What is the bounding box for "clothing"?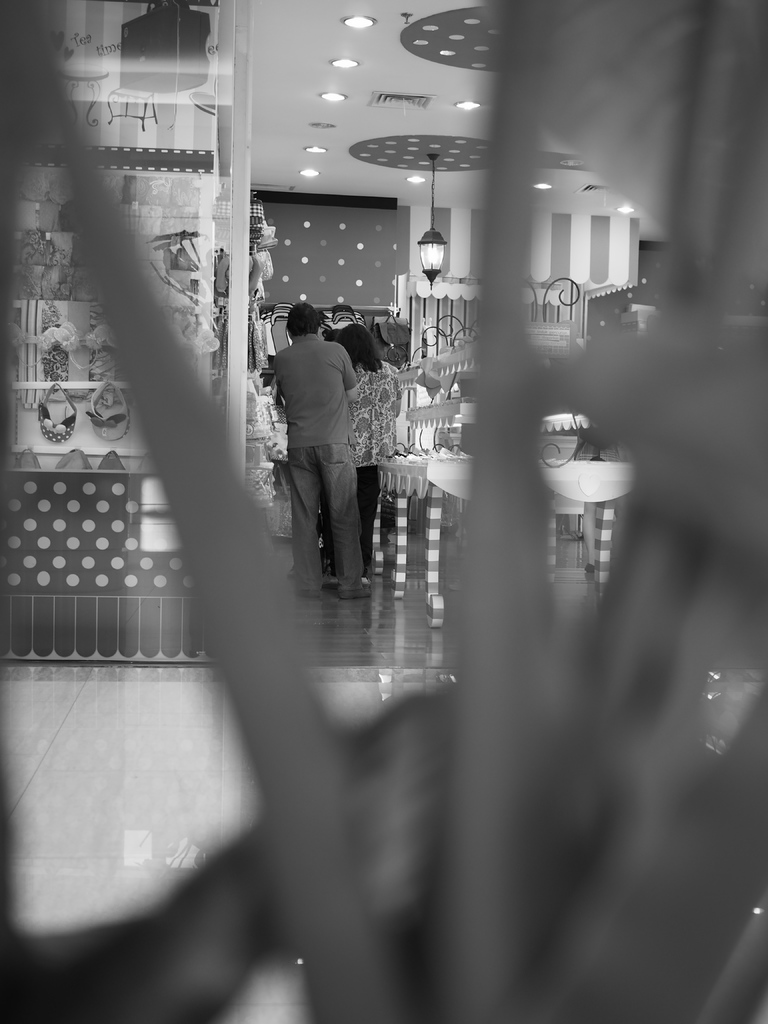
{"left": 321, "top": 316, "right": 383, "bottom": 370}.
